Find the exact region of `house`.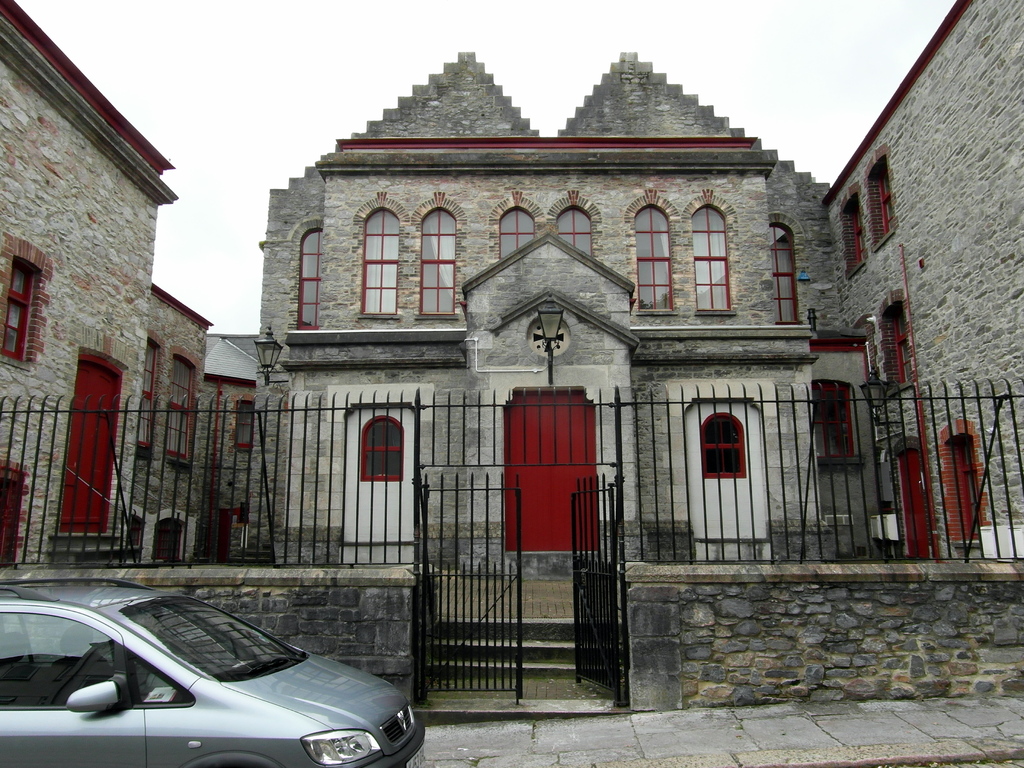
Exact region: region(0, 0, 1023, 699).
